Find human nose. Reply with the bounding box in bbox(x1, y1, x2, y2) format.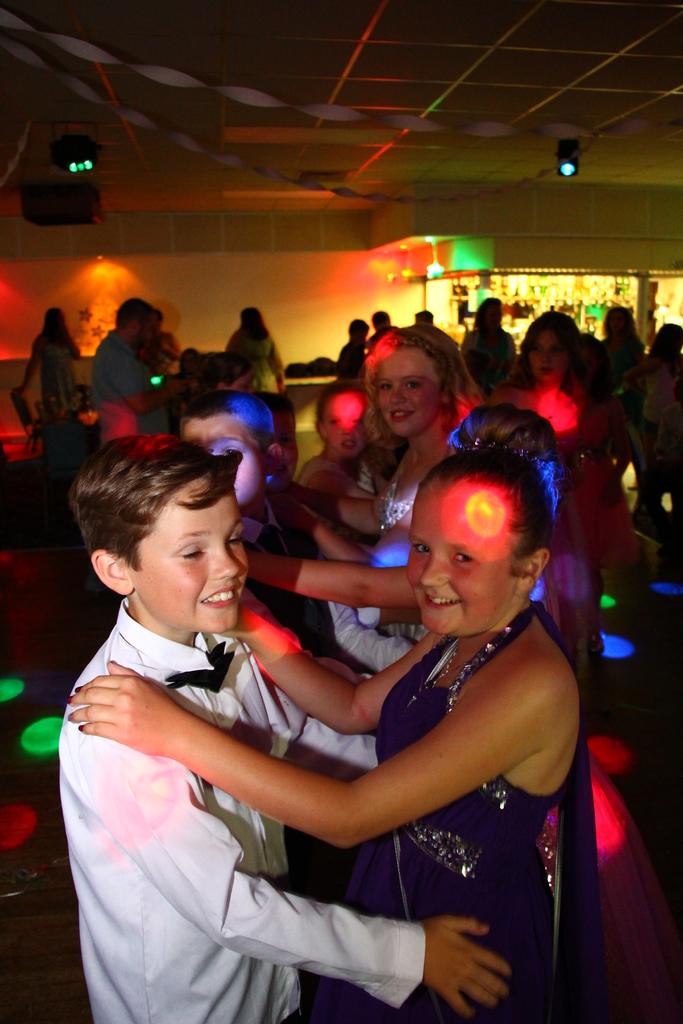
bbox(386, 387, 404, 404).
